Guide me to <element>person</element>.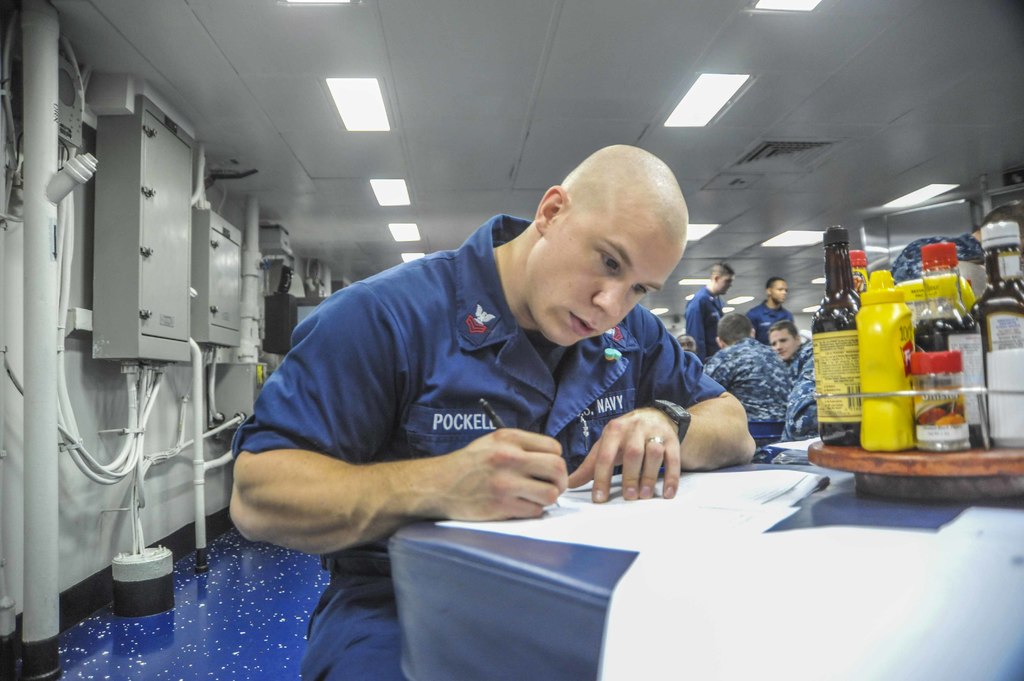
Guidance: region(700, 311, 787, 445).
